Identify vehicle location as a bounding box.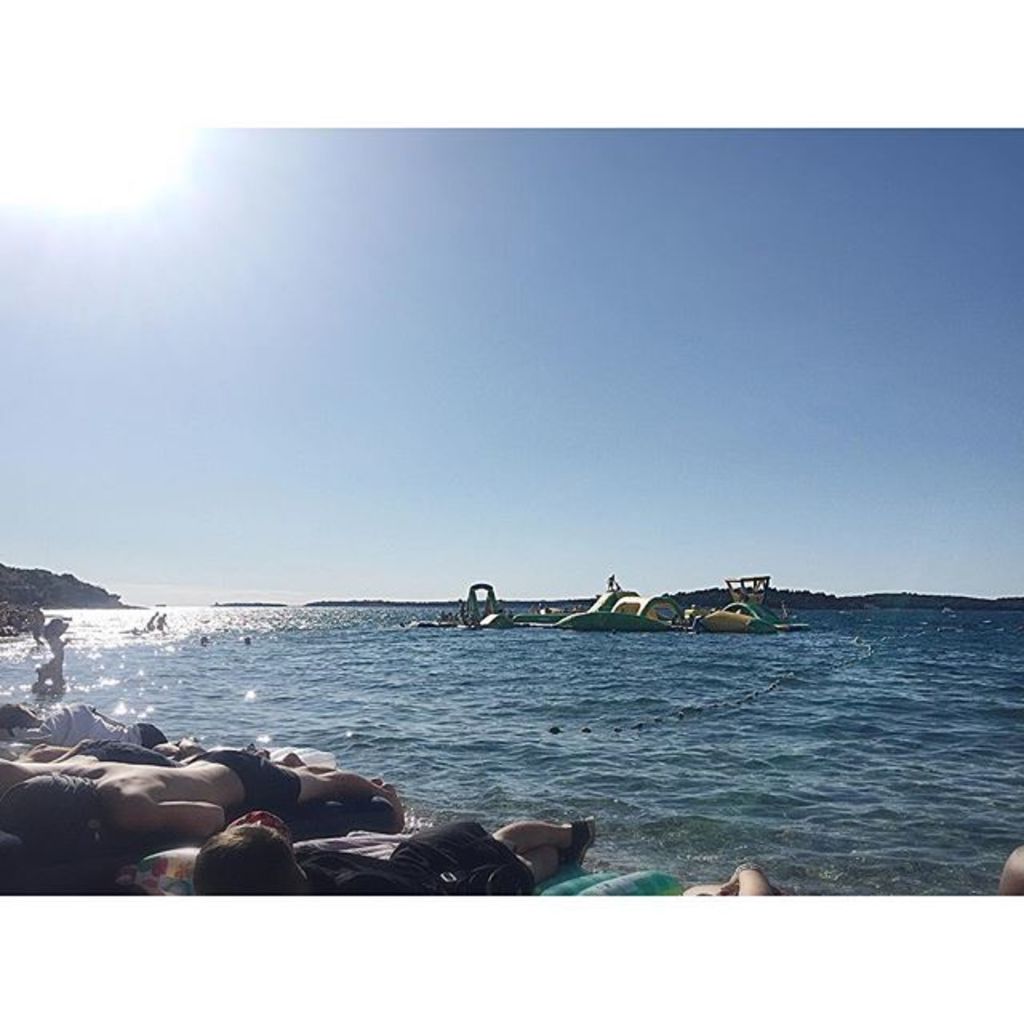
[left=694, top=570, right=813, bottom=630].
